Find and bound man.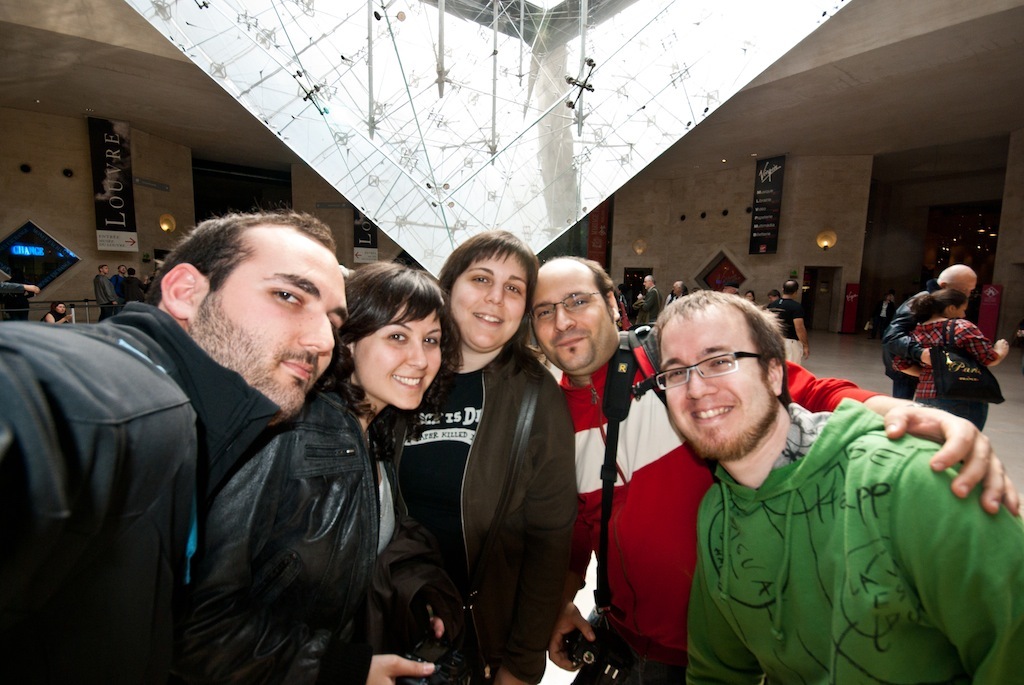
Bound: rect(628, 274, 664, 335).
